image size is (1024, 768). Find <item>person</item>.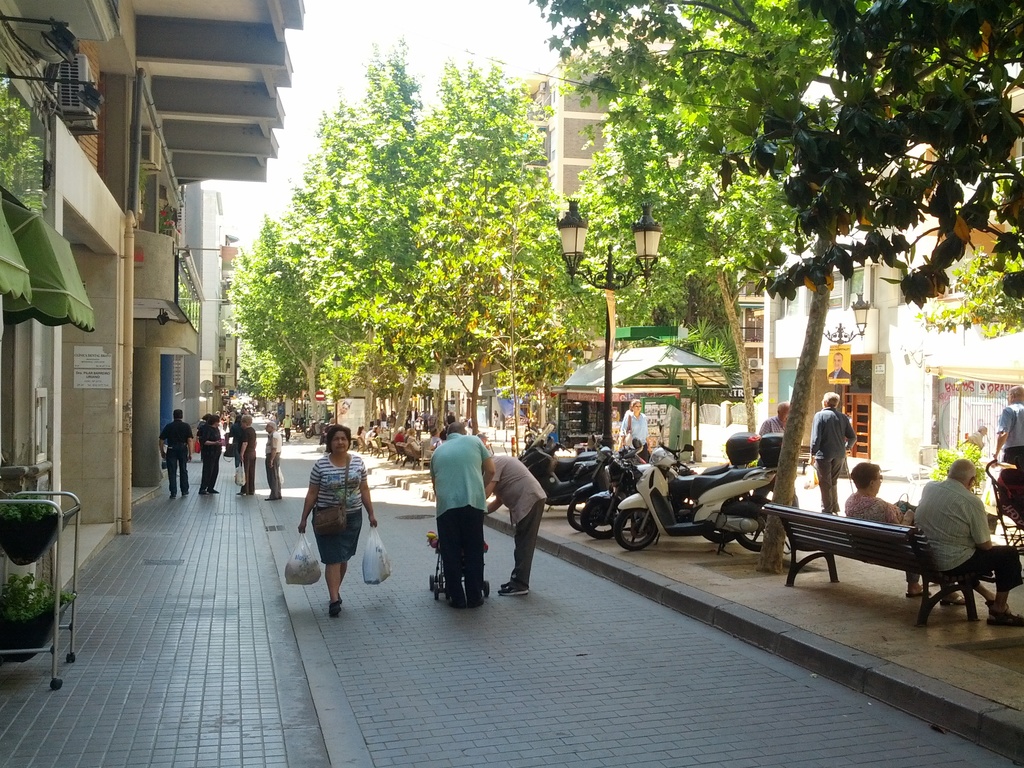
(x1=295, y1=424, x2=382, y2=620).
